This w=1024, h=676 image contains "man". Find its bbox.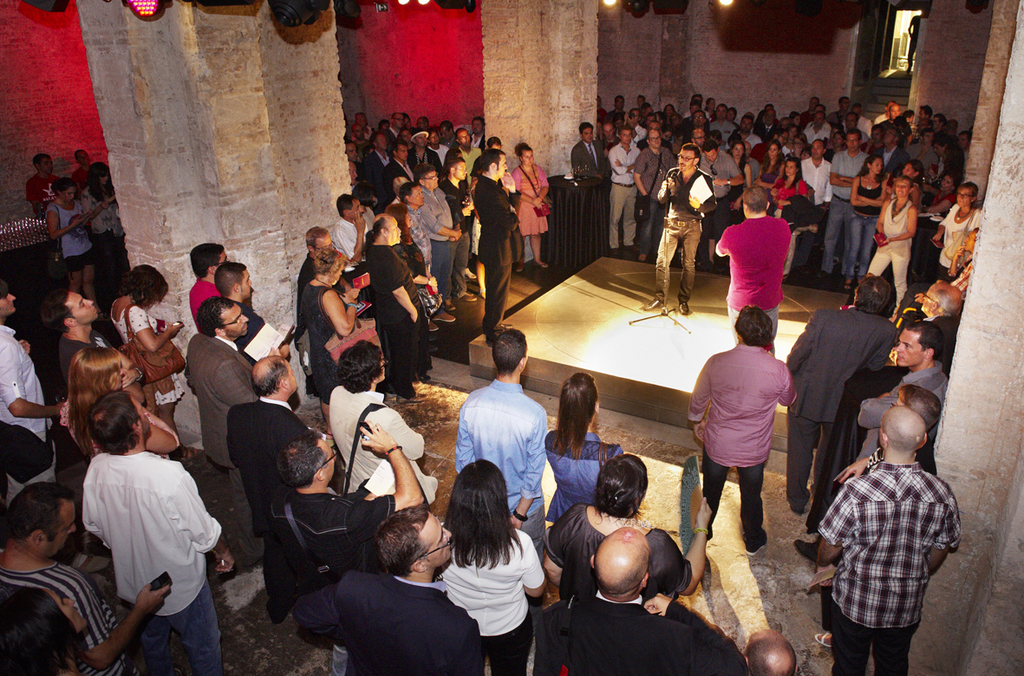
box=[631, 126, 680, 255].
